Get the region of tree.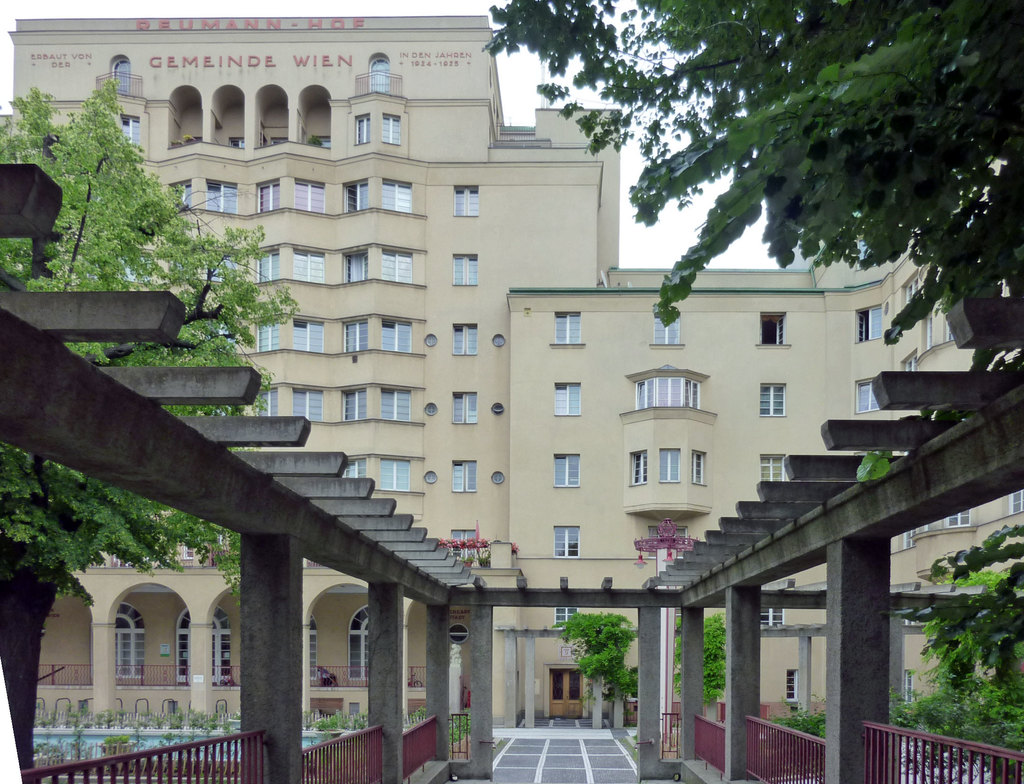
889:524:1023:681.
